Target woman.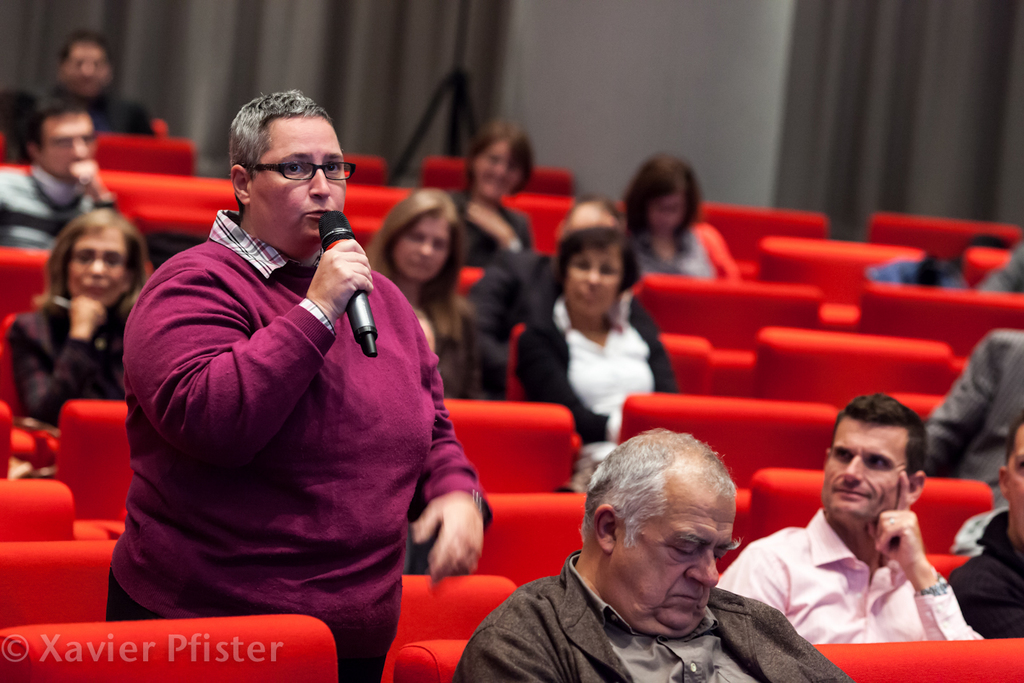
Target region: 360,183,486,405.
